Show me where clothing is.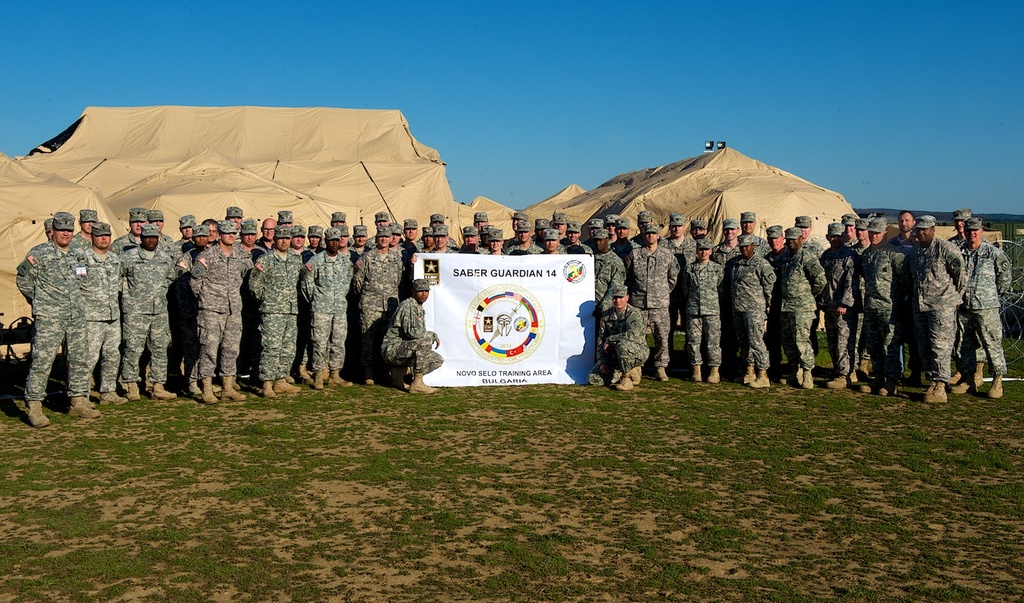
clothing is at box=[8, 195, 106, 428].
